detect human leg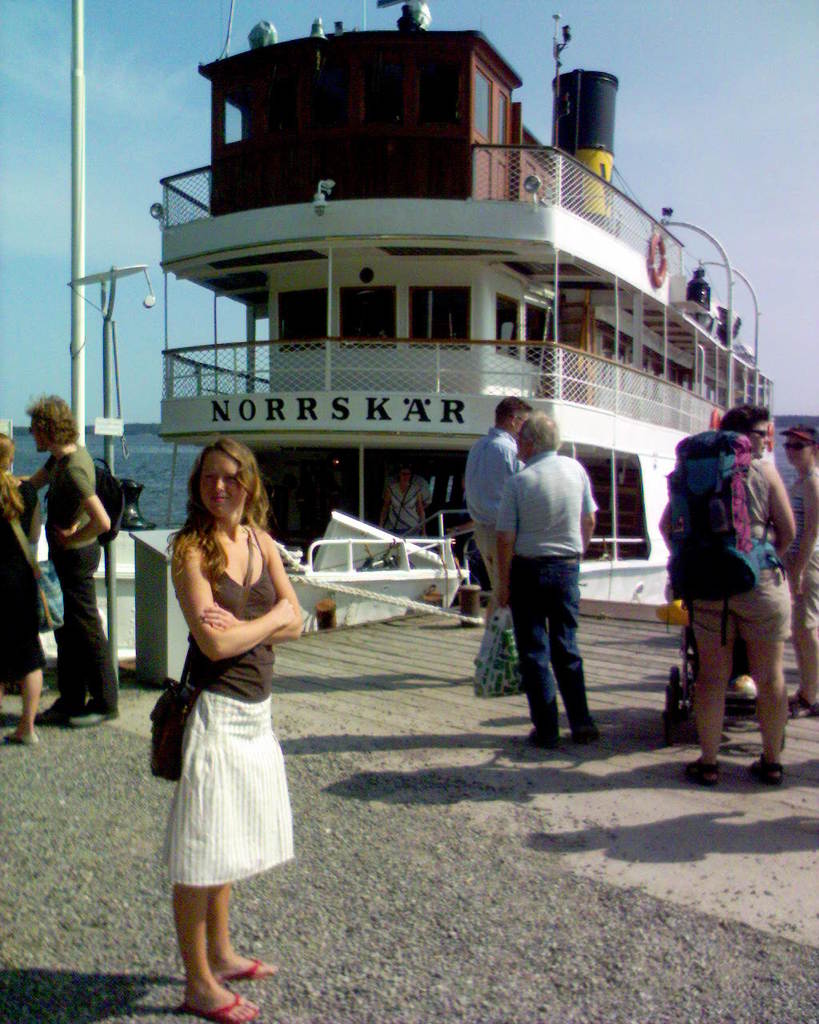
{"x1": 181, "y1": 711, "x2": 260, "y2": 1023}
